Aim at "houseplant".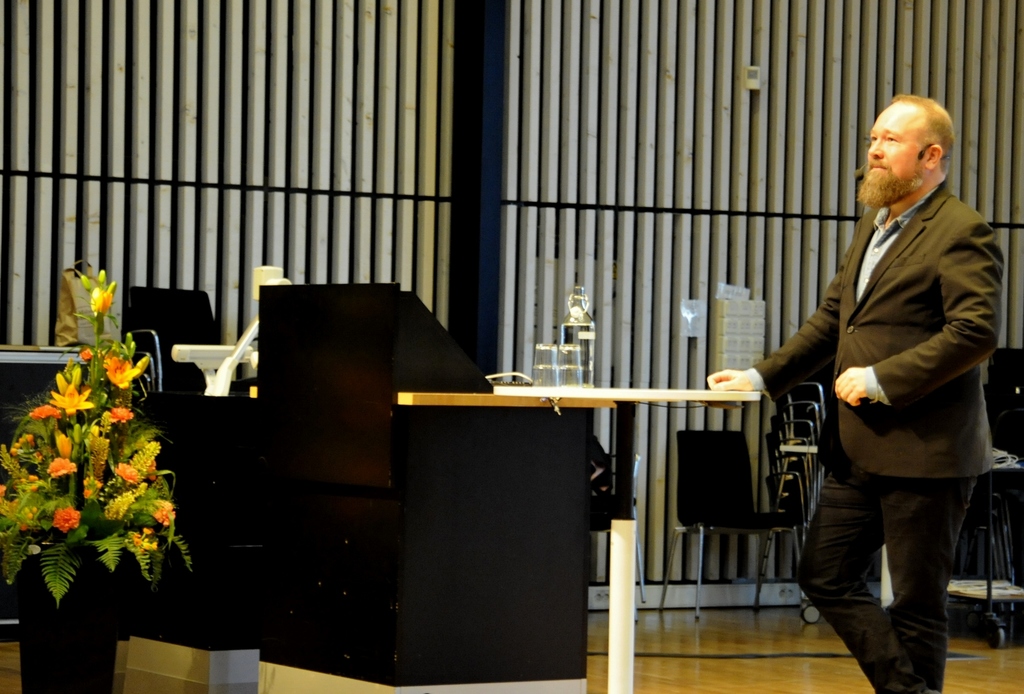
Aimed at [0, 265, 195, 693].
